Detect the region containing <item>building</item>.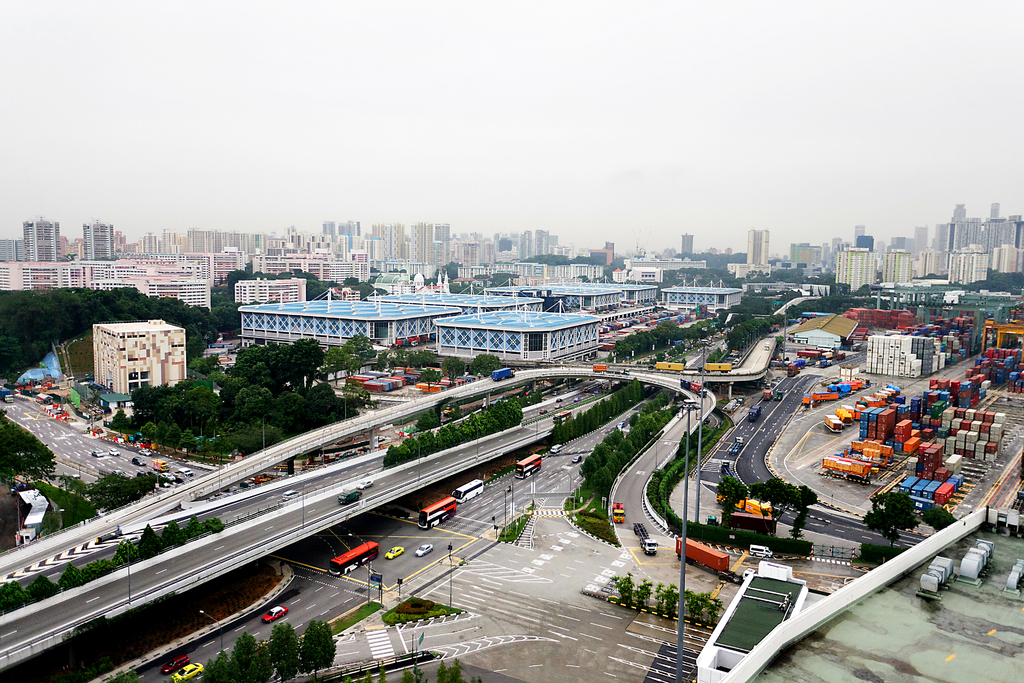
(x1=724, y1=249, x2=733, y2=255).
